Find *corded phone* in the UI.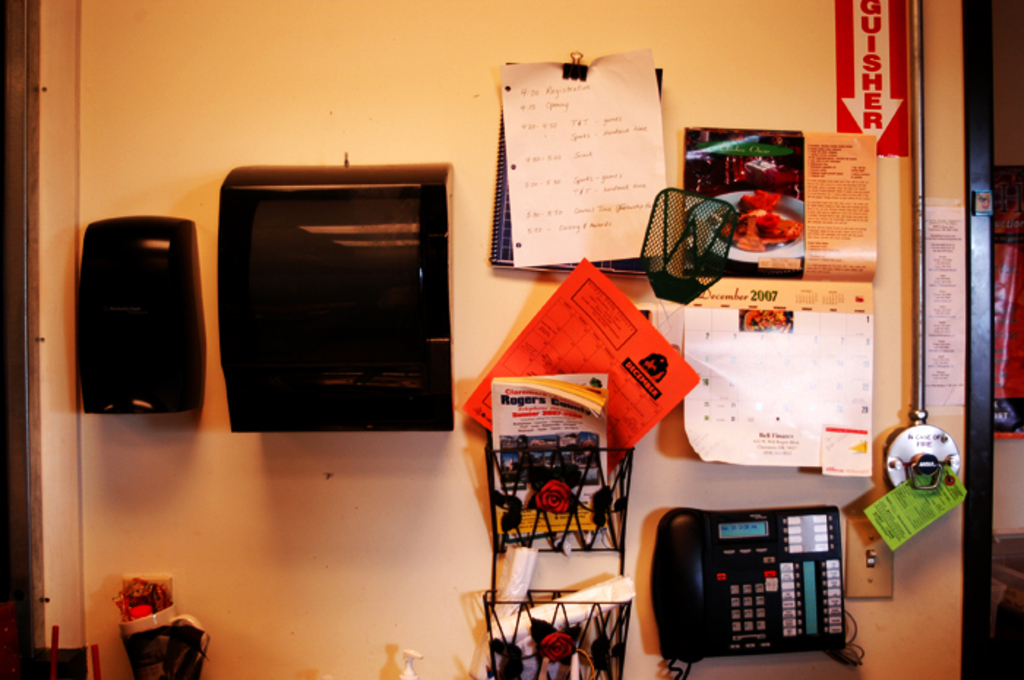
UI element at [669, 493, 873, 667].
